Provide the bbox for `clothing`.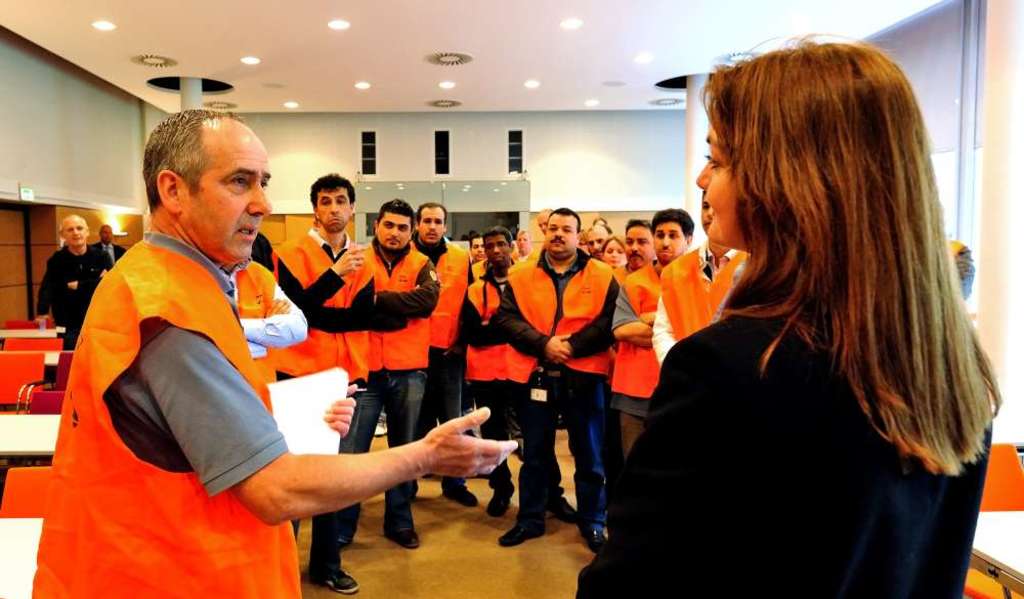
{"left": 269, "top": 233, "right": 380, "bottom": 569}.
